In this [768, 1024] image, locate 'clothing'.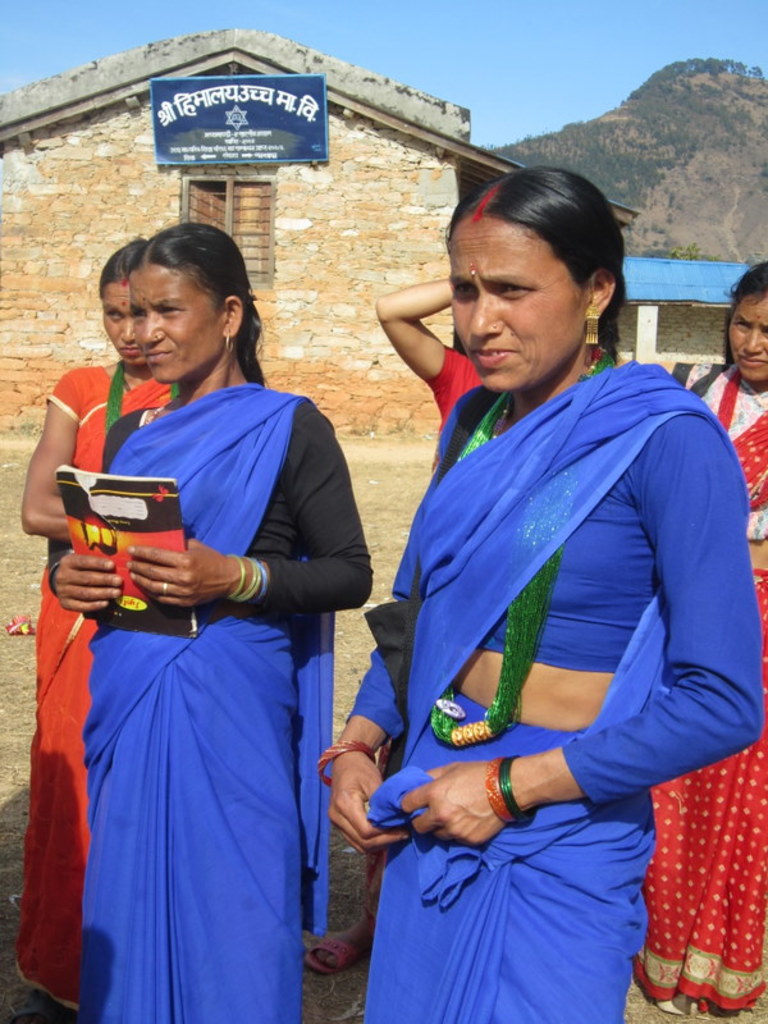
Bounding box: Rect(37, 361, 173, 1011).
